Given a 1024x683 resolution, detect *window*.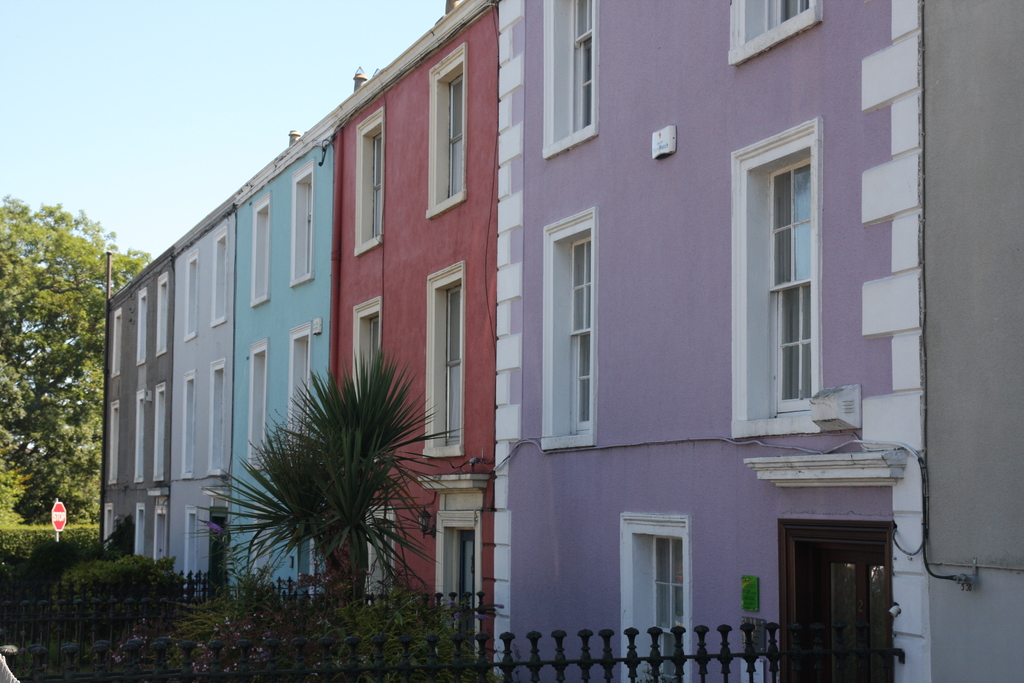
box(131, 390, 143, 480).
